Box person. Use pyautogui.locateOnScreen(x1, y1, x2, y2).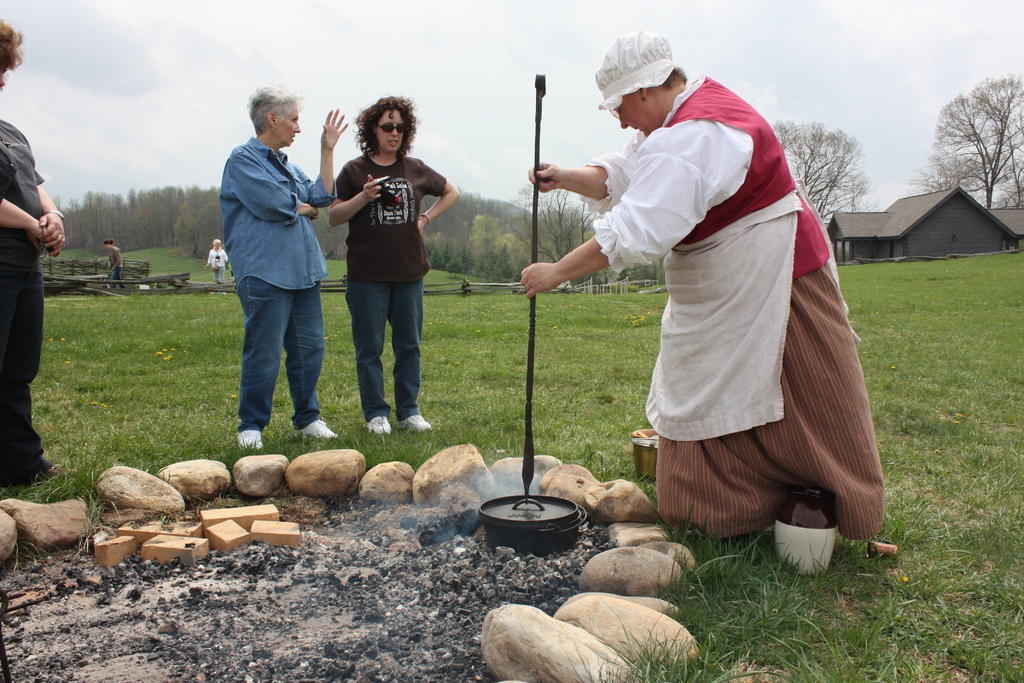
pyautogui.locateOnScreen(206, 237, 230, 283).
